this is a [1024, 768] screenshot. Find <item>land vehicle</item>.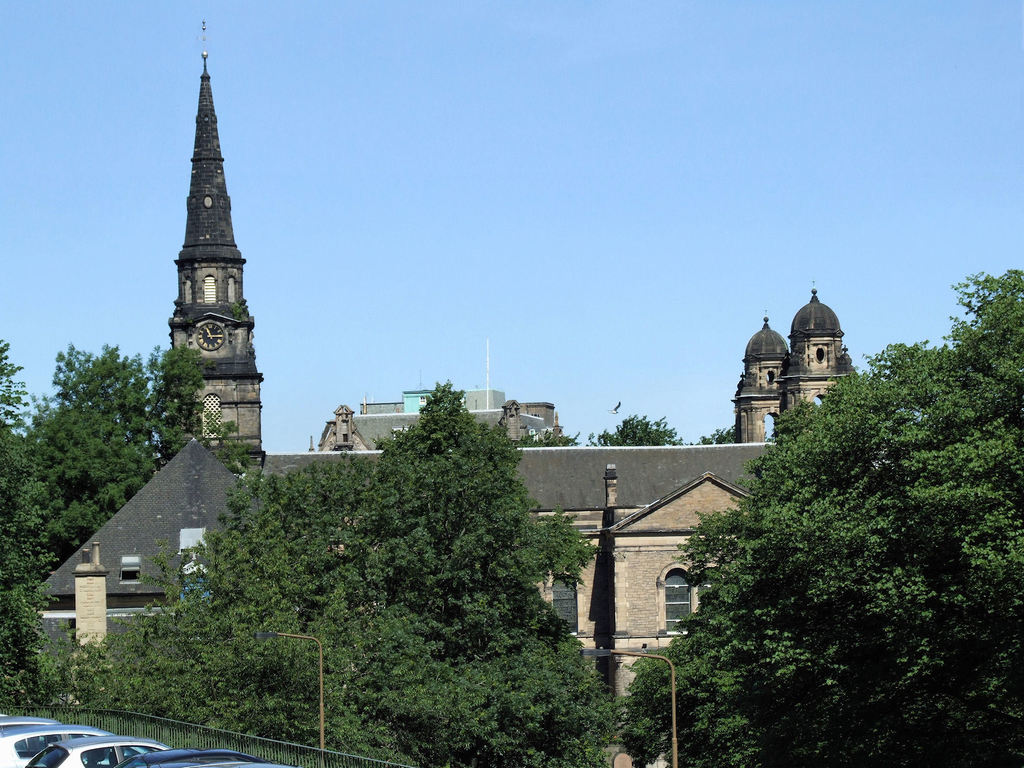
Bounding box: bbox=(0, 716, 56, 735).
